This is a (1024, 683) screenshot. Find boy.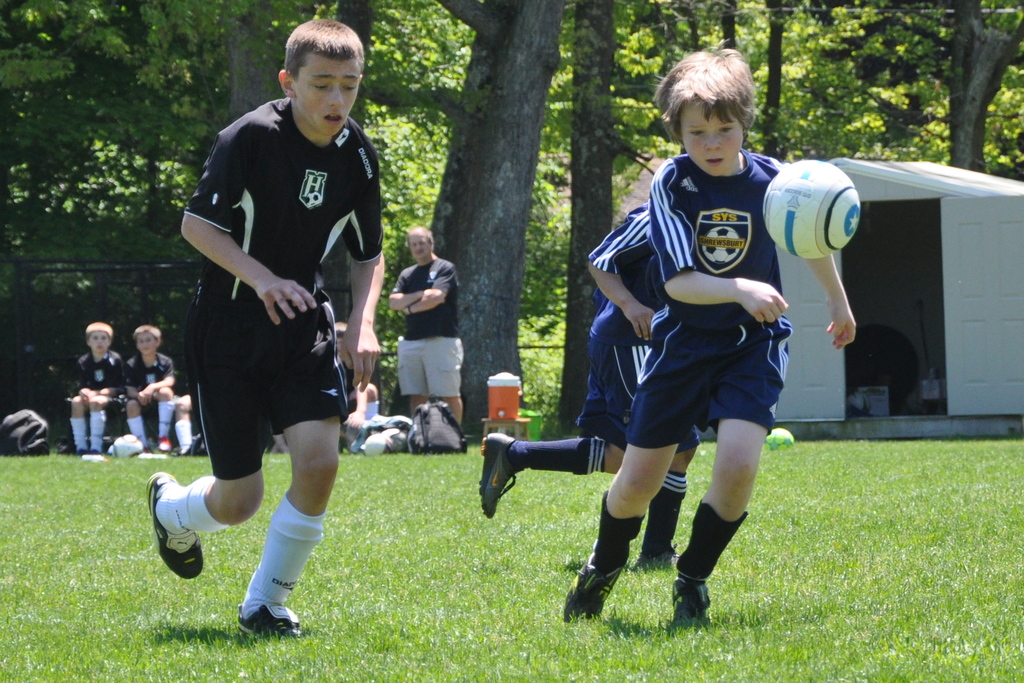
Bounding box: bbox=(72, 324, 125, 455).
